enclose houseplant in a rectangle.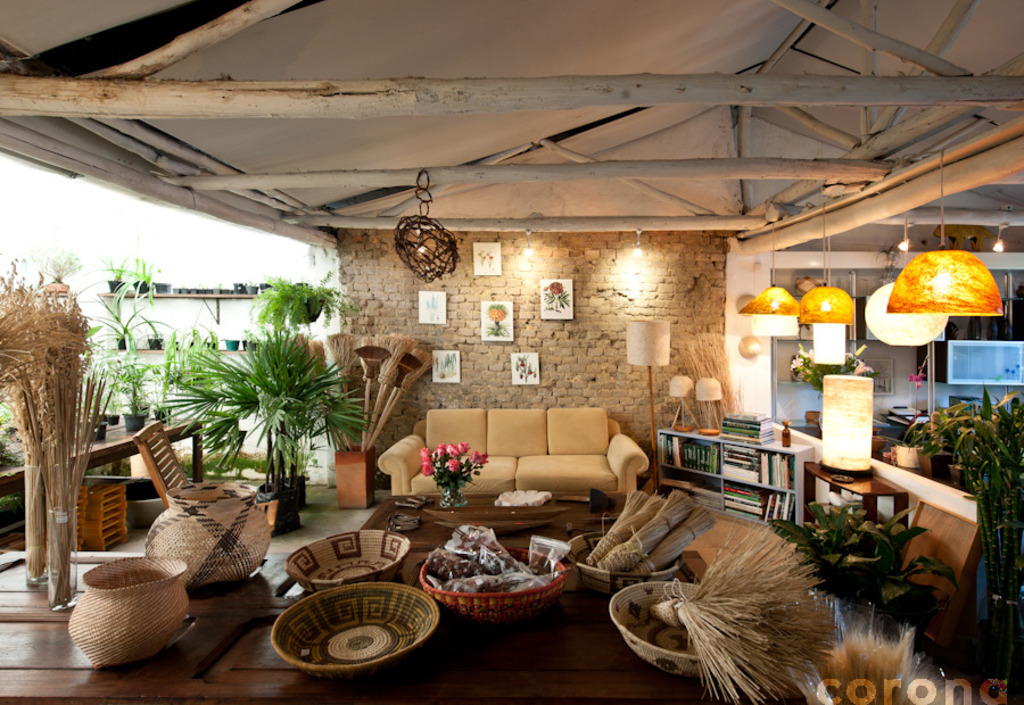
l=945, t=405, r=989, b=488.
